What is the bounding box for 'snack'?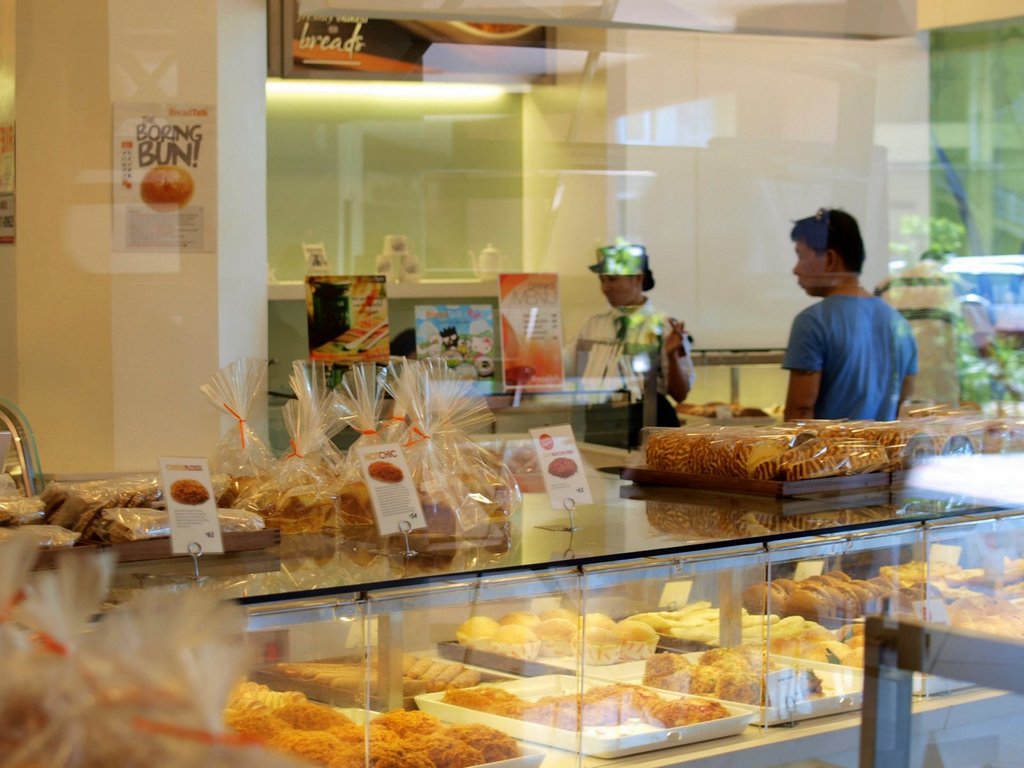
[573,623,624,651].
